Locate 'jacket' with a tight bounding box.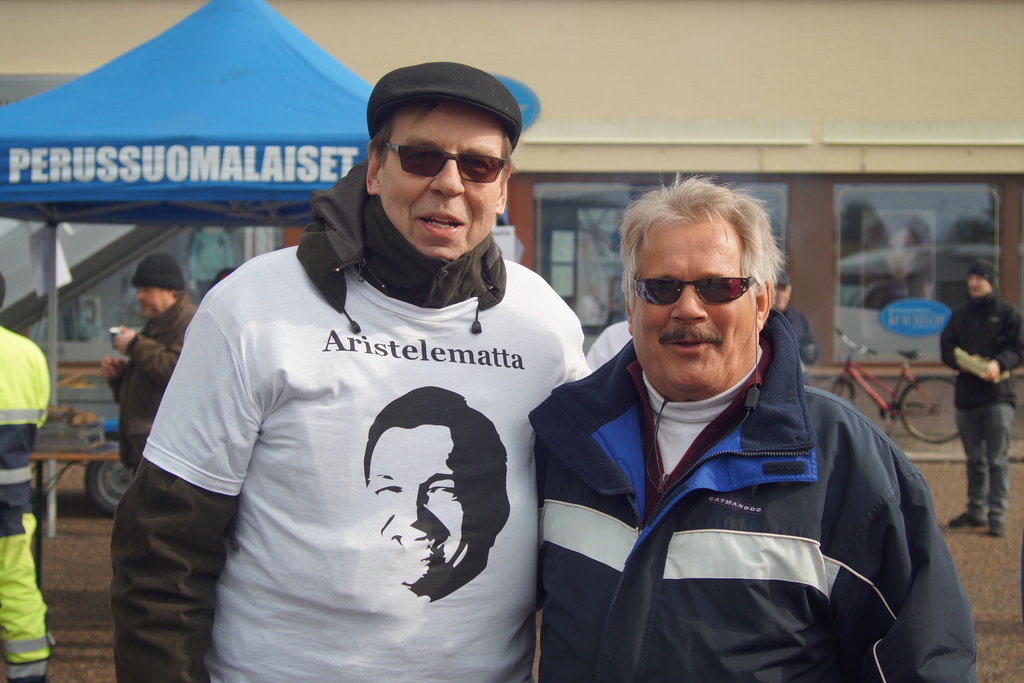
525 245 952 682.
